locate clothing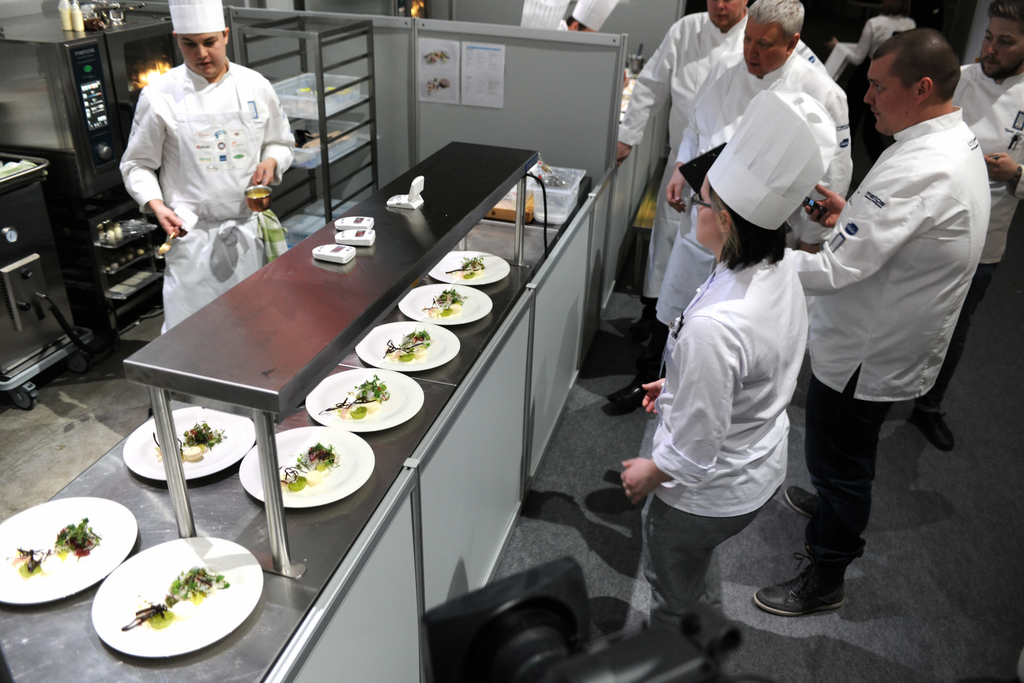
166,0,225,38
